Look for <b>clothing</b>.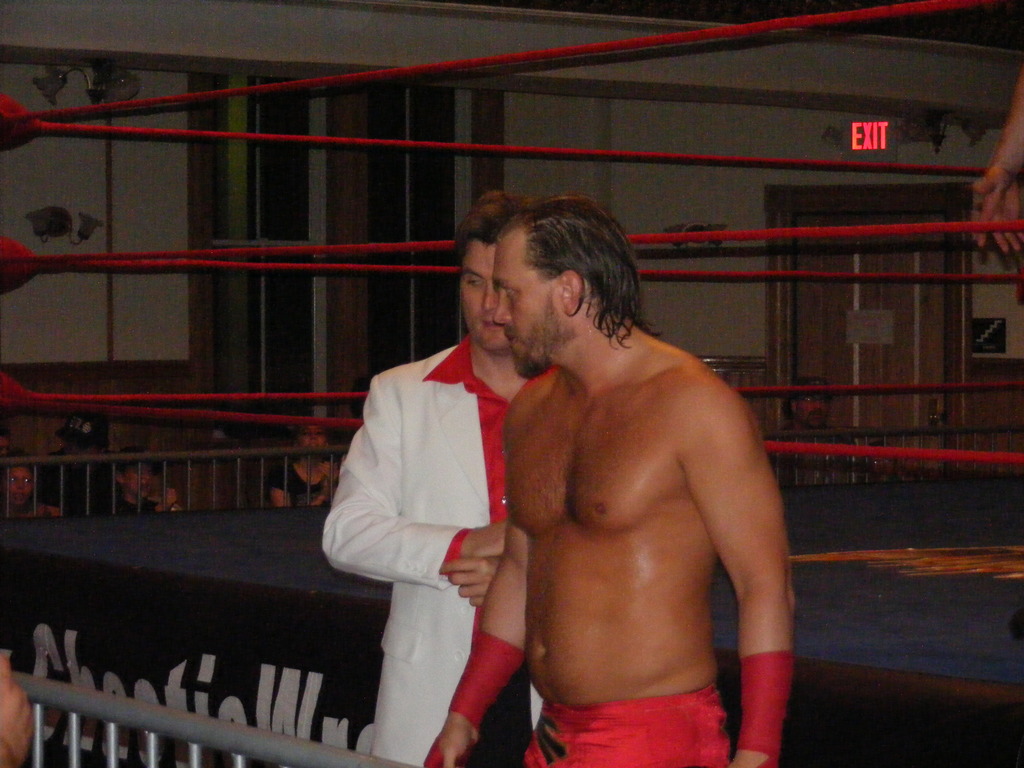
Found: (37, 445, 122, 517).
